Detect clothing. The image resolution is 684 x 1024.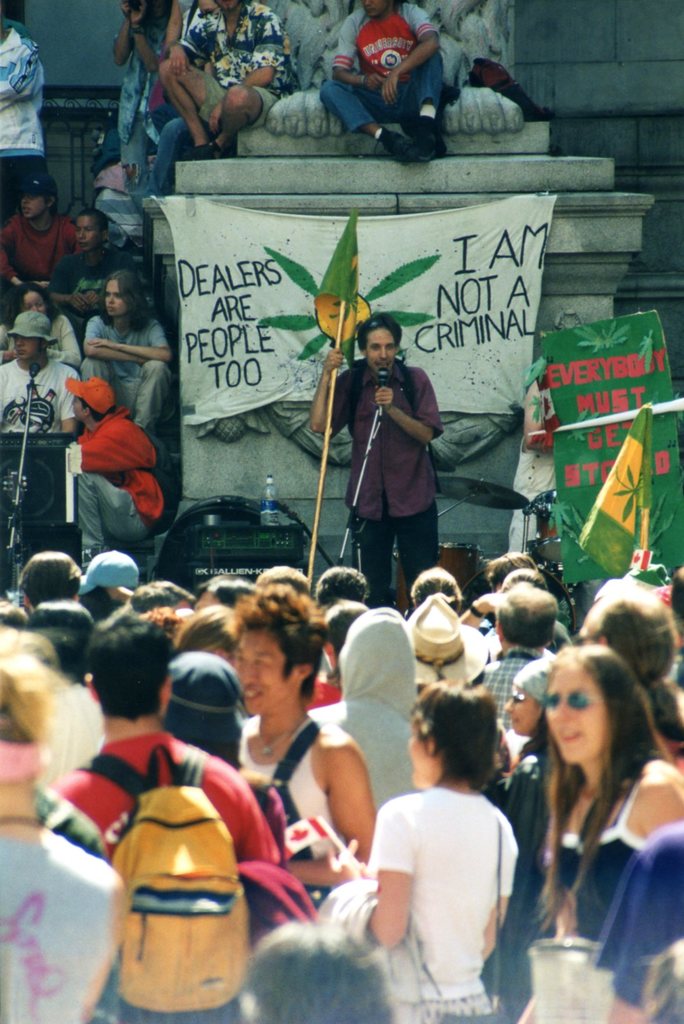
(177, 73, 264, 143).
